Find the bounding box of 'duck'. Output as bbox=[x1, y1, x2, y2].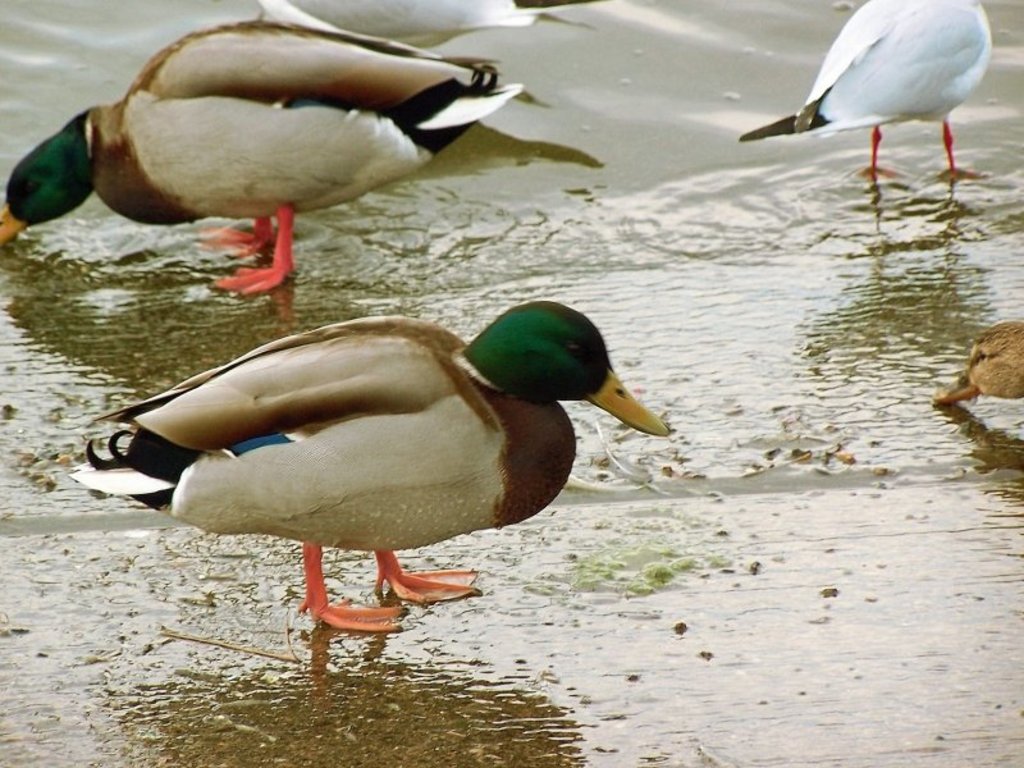
bbox=[0, 15, 545, 288].
